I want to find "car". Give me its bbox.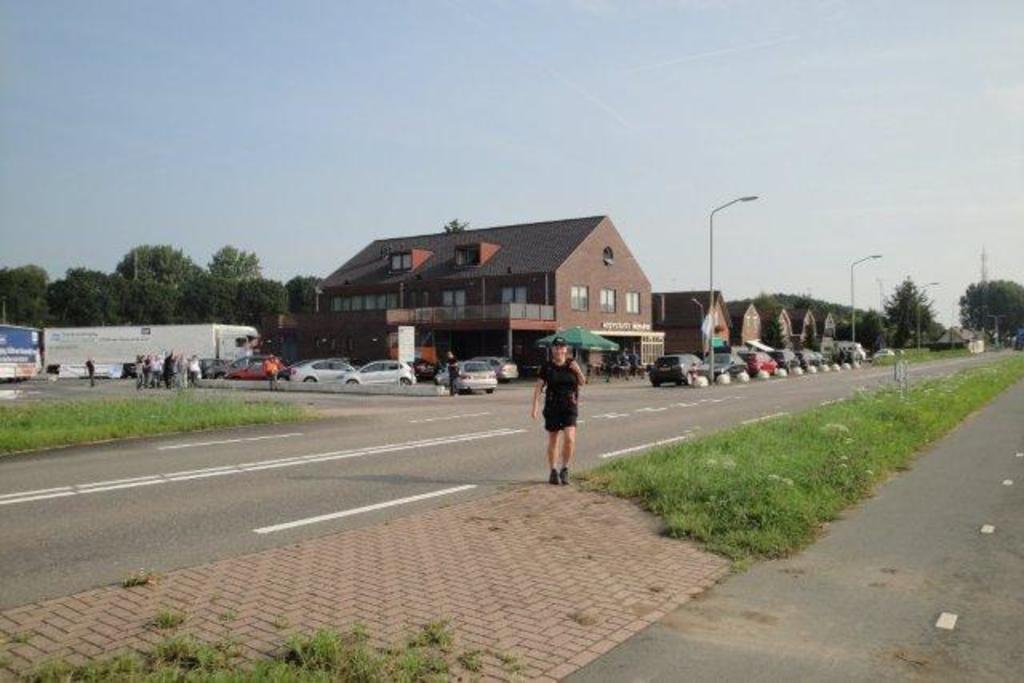
<region>408, 358, 435, 379</region>.
